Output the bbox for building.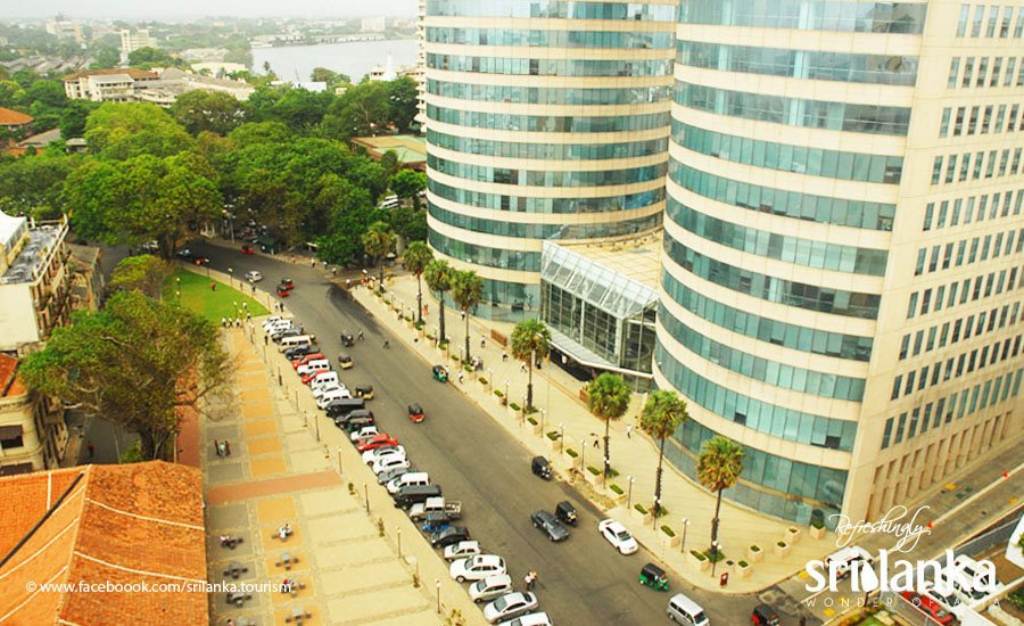
box=[0, 463, 211, 625].
